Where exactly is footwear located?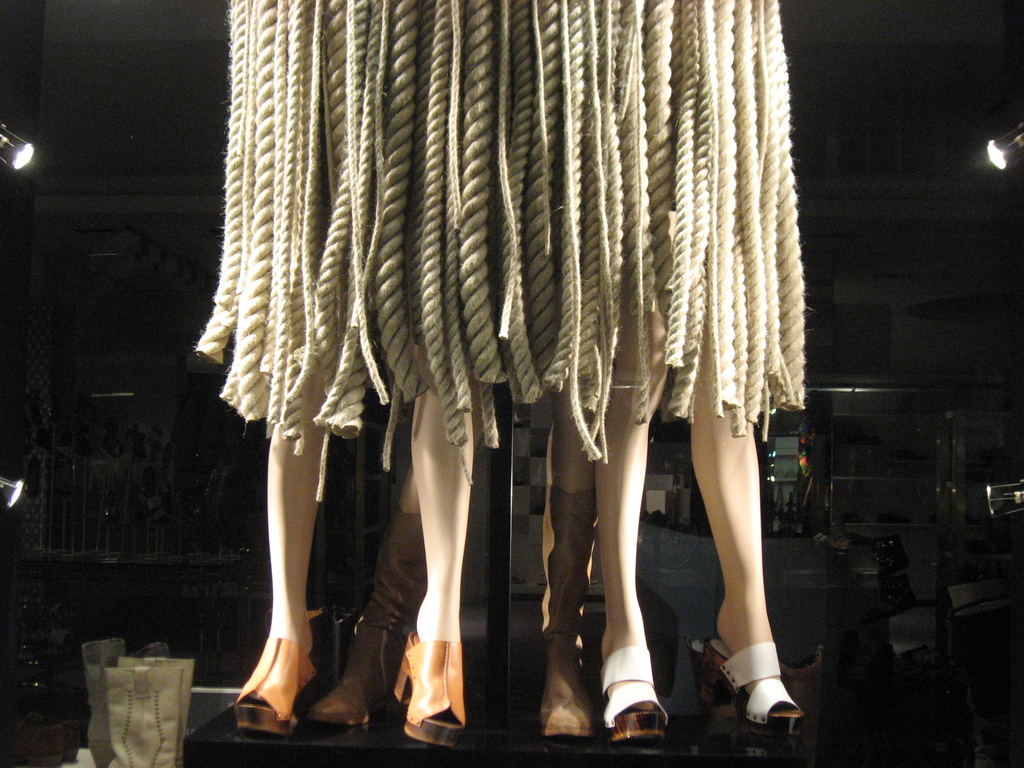
Its bounding box is bbox=[599, 655, 657, 738].
